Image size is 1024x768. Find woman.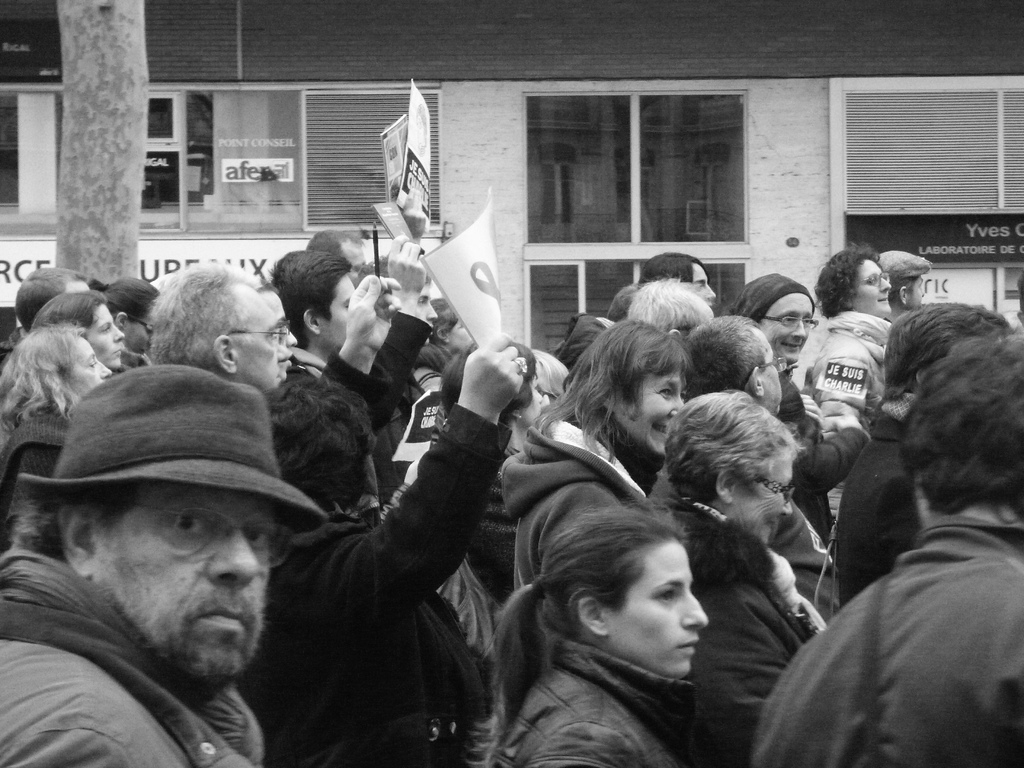
crop(499, 318, 694, 593).
